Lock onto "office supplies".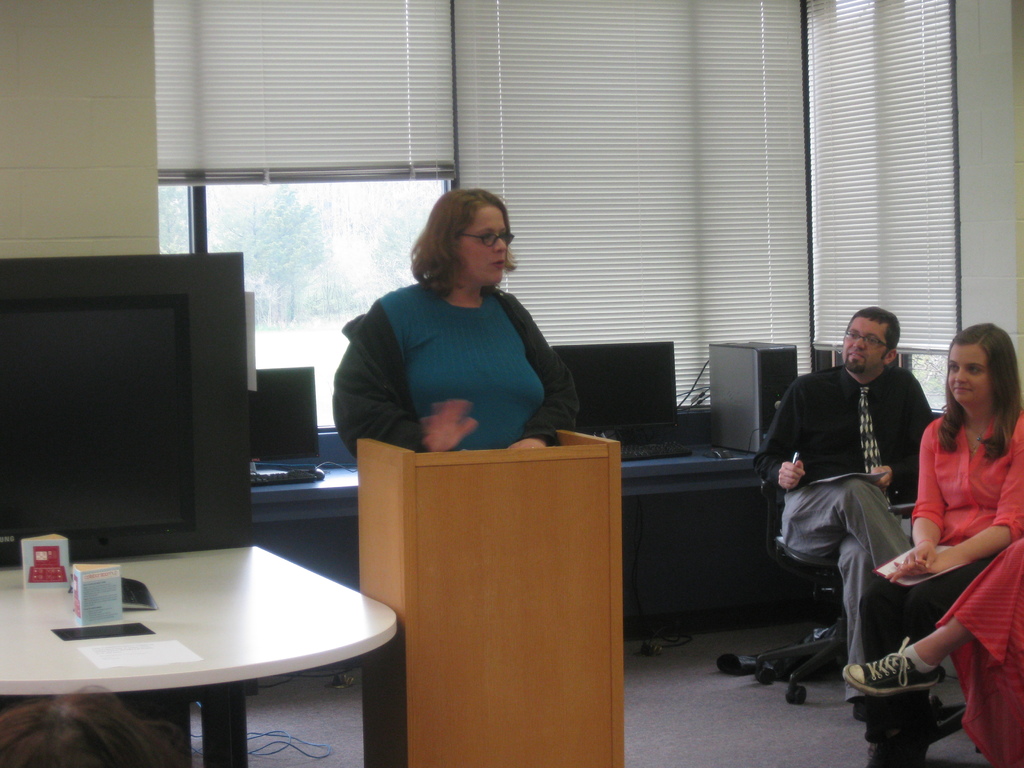
Locked: [left=0, top=544, right=407, bottom=766].
